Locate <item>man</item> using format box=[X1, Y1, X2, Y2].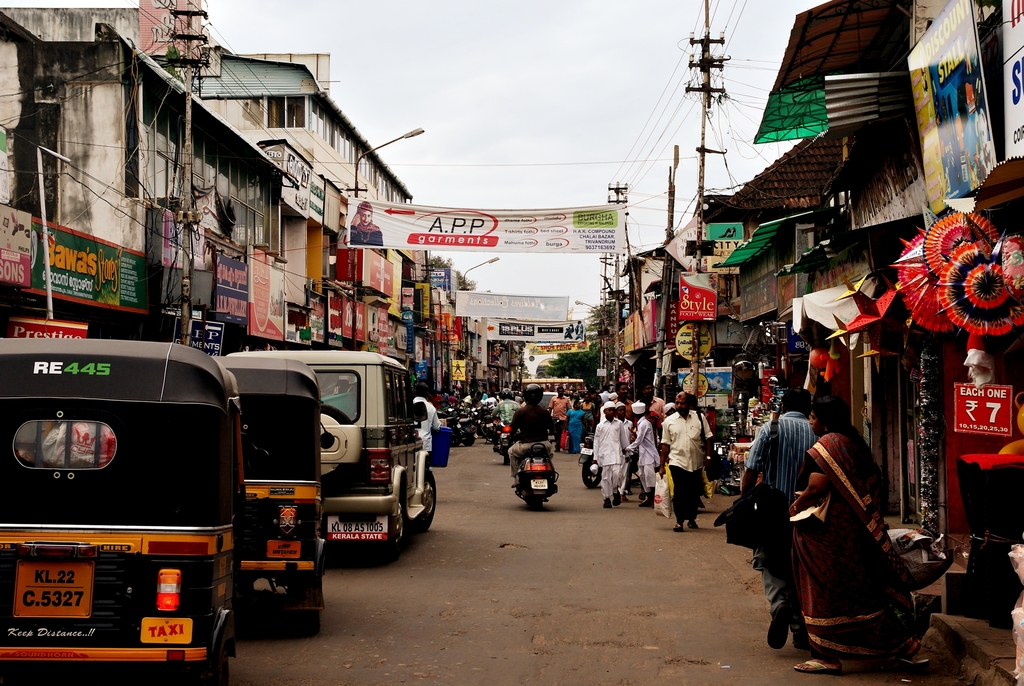
box=[490, 387, 522, 436].
